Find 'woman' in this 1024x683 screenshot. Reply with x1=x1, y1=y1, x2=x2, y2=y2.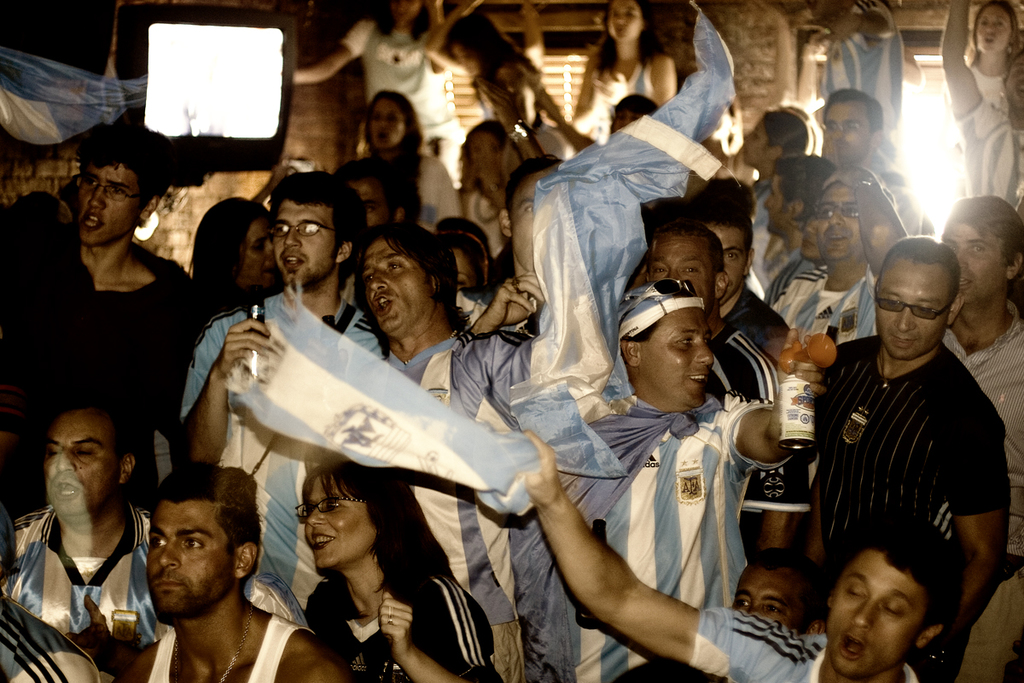
x1=241, y1=441, x2=480, y2=679.
